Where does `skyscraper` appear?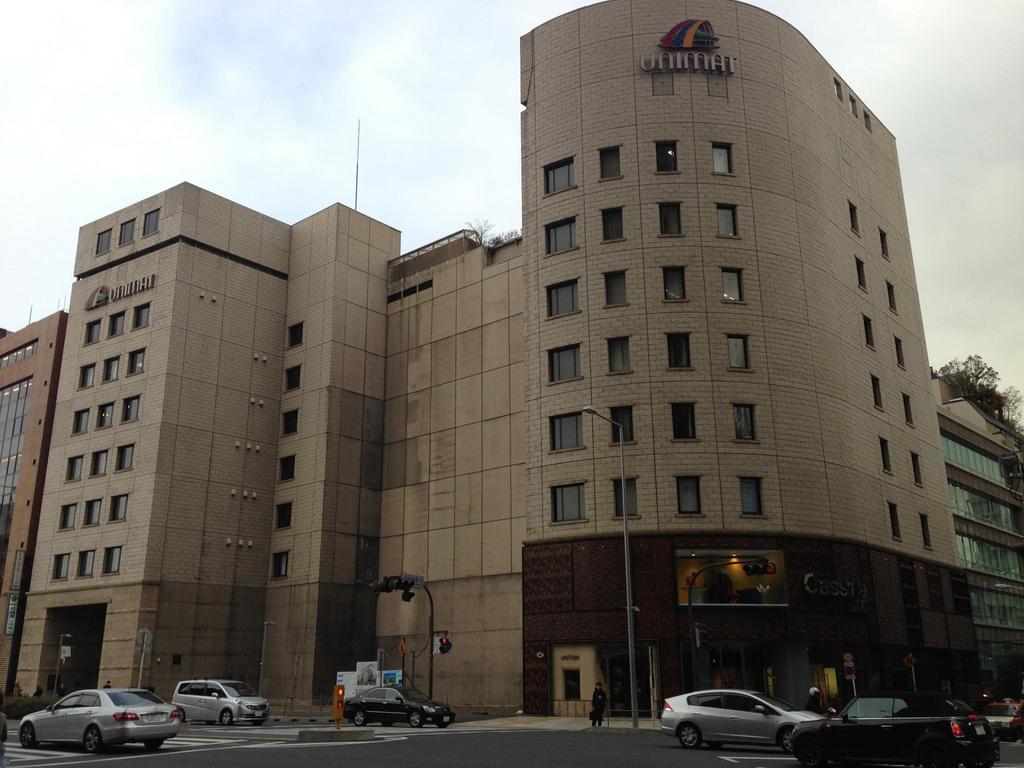
Appears at left=0, top=306, right=68, bottom=696.
